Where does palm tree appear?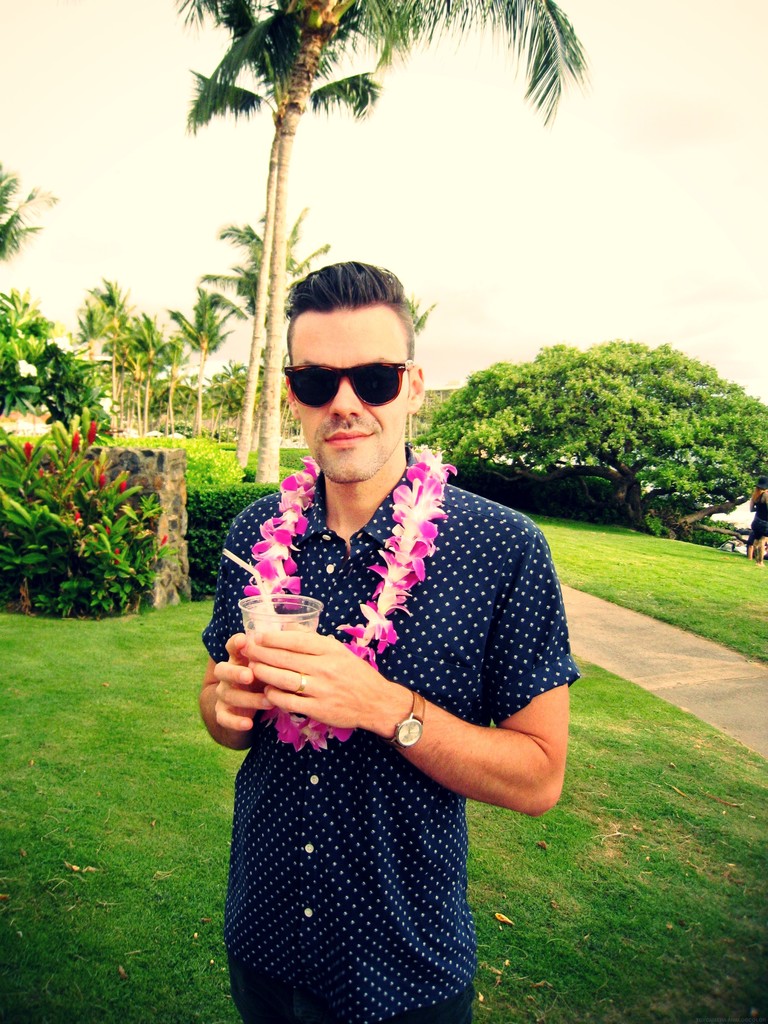
Appears at box(172, 0, 588, 498).
